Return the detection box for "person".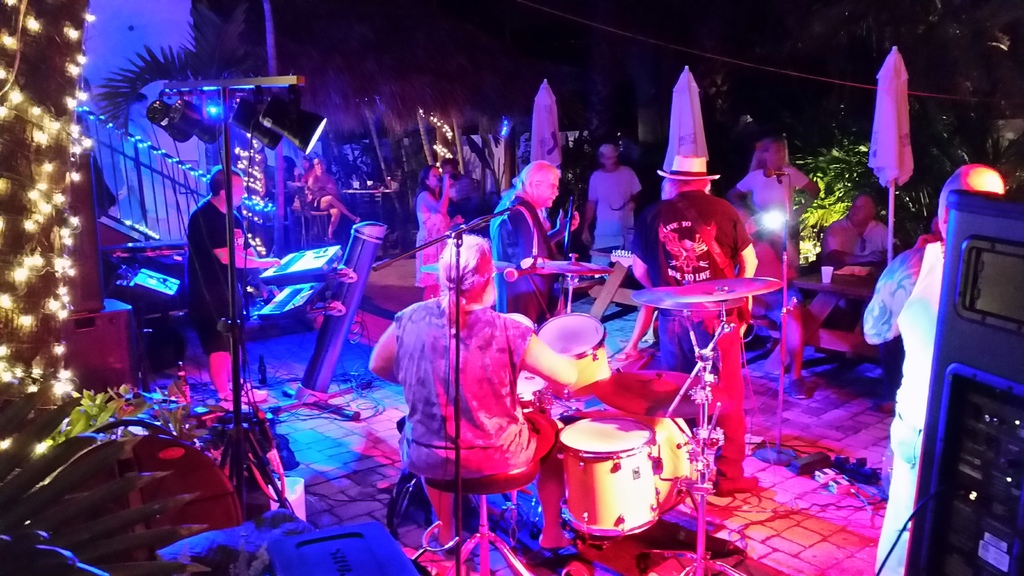
Rect(650, 154, 760, 497).
